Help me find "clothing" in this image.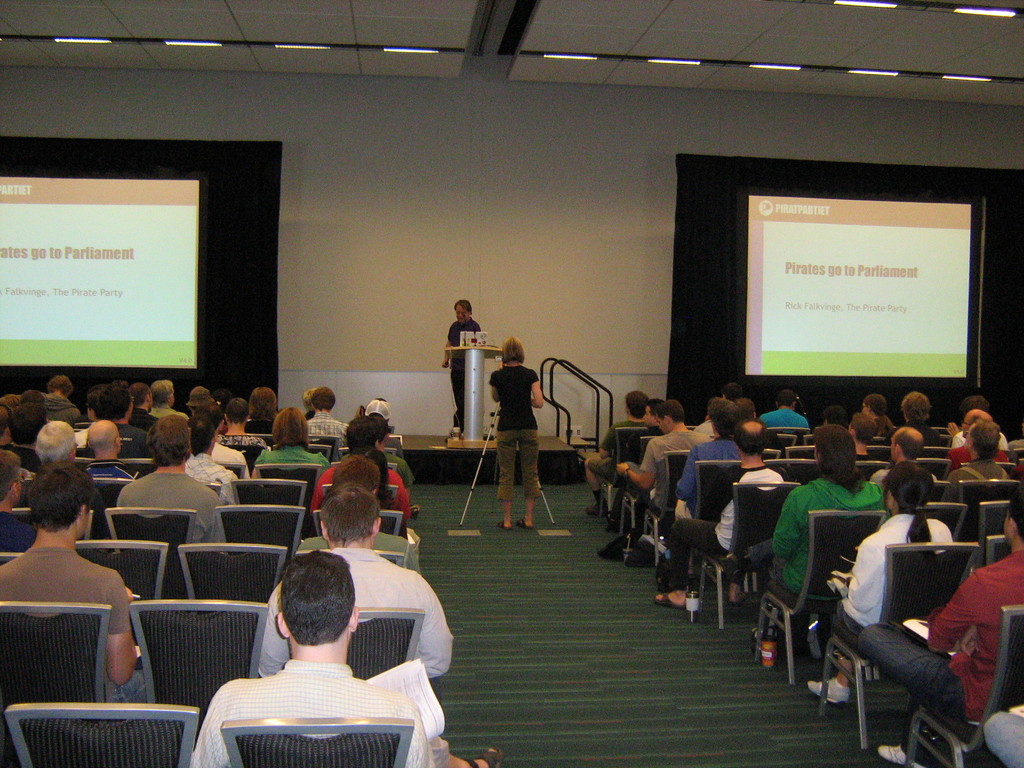
Found it: box(0, 546, 147, 698).
